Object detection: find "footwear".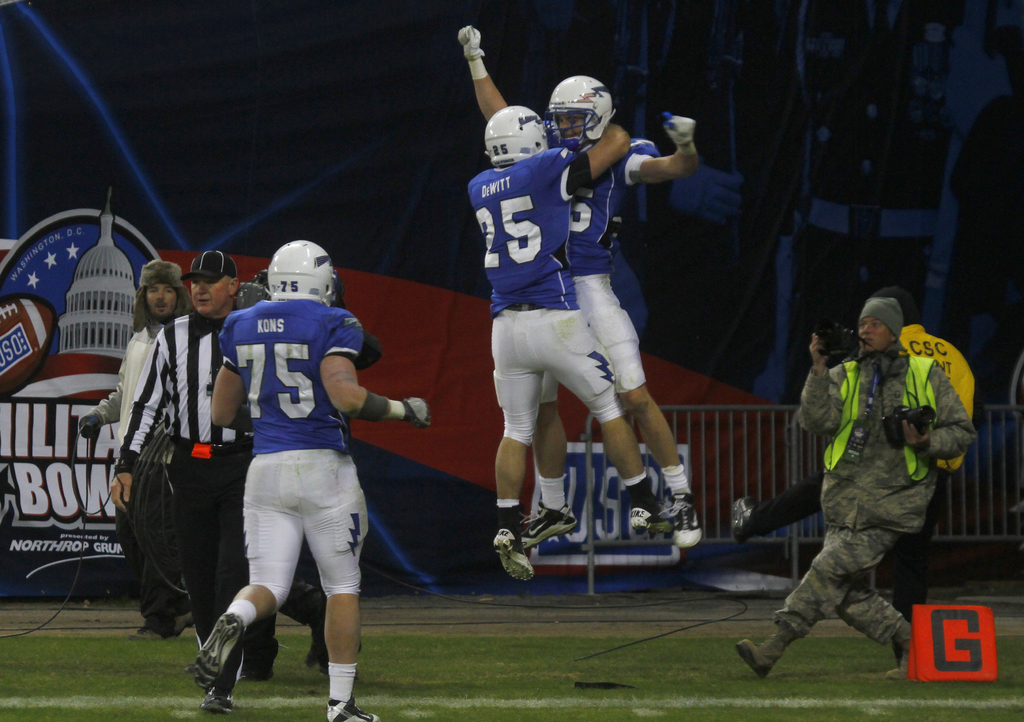
{"x1": 164, "y1": 611, "x2": 194, "y2": 636}.
